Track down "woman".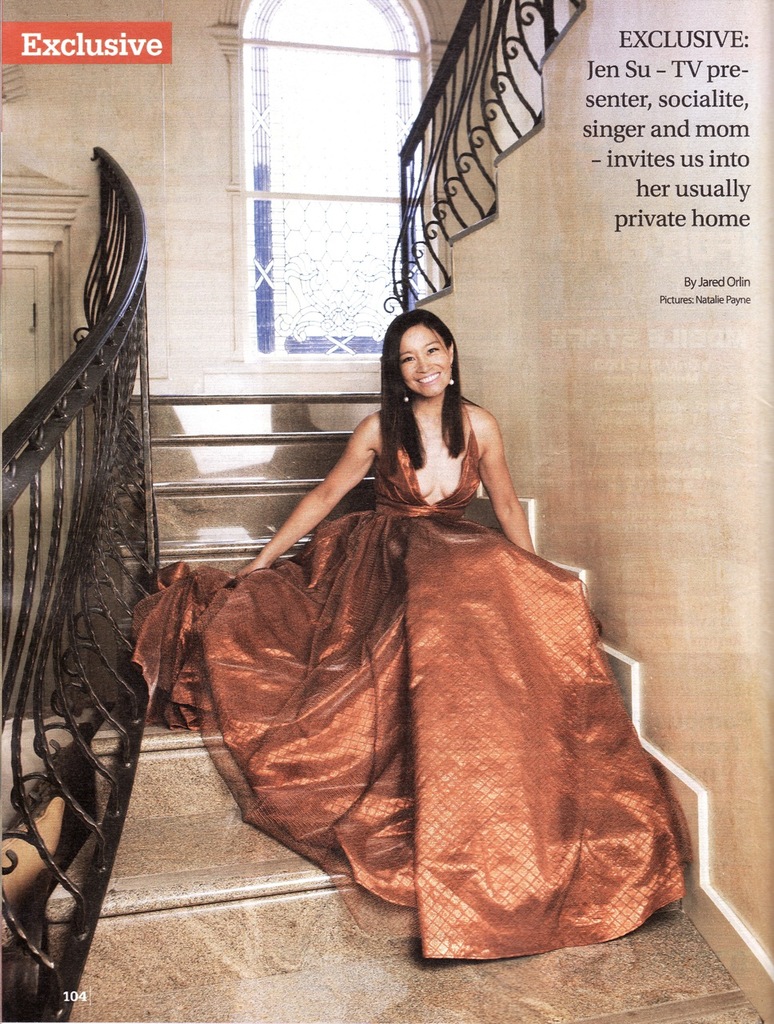
Tracked to pyautogui.locateOnScreen(174, 277, 637, 940).
